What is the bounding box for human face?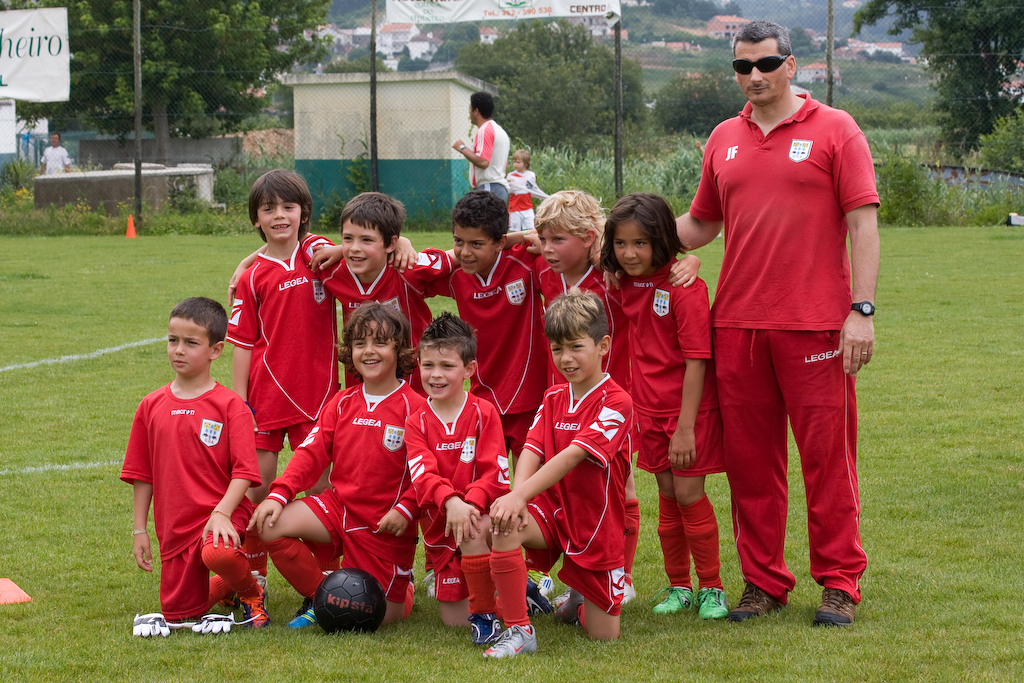
(167,313,212,372).
